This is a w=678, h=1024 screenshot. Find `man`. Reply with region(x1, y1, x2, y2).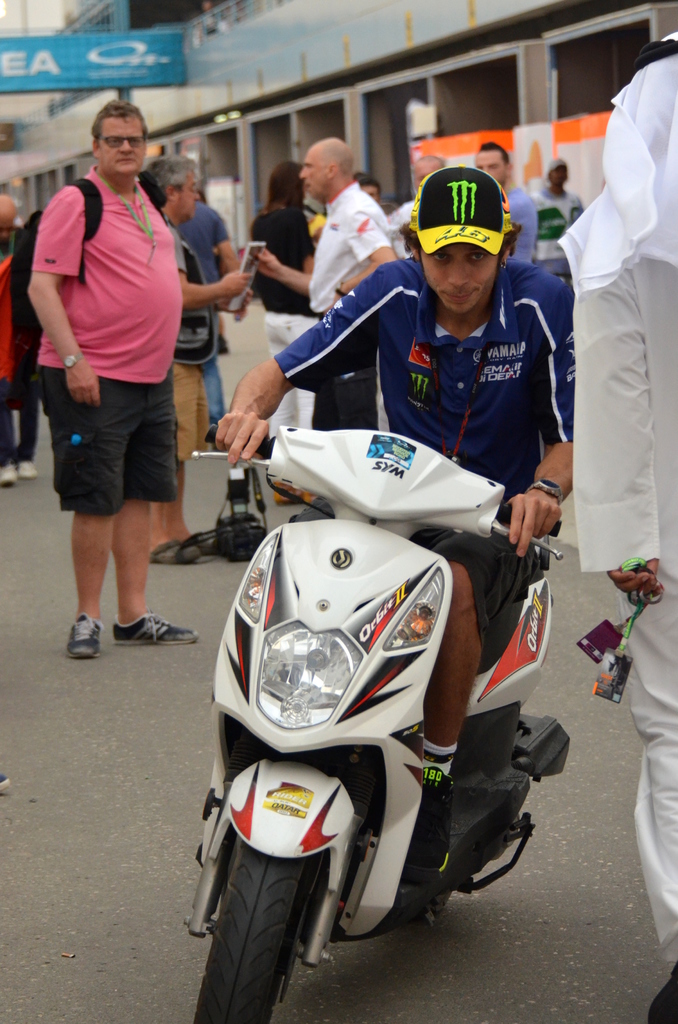
region(0, 187, 45, 492).
